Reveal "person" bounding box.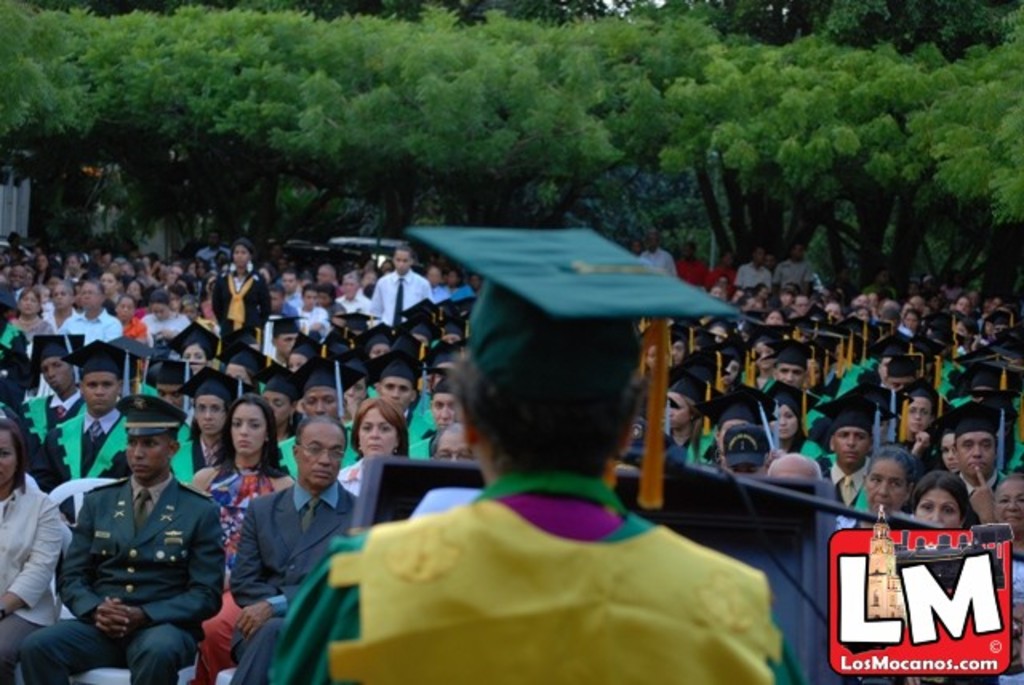
Revealed: {"x1": 267, "y1": 222, "x2": 813, "y2": 683}.
